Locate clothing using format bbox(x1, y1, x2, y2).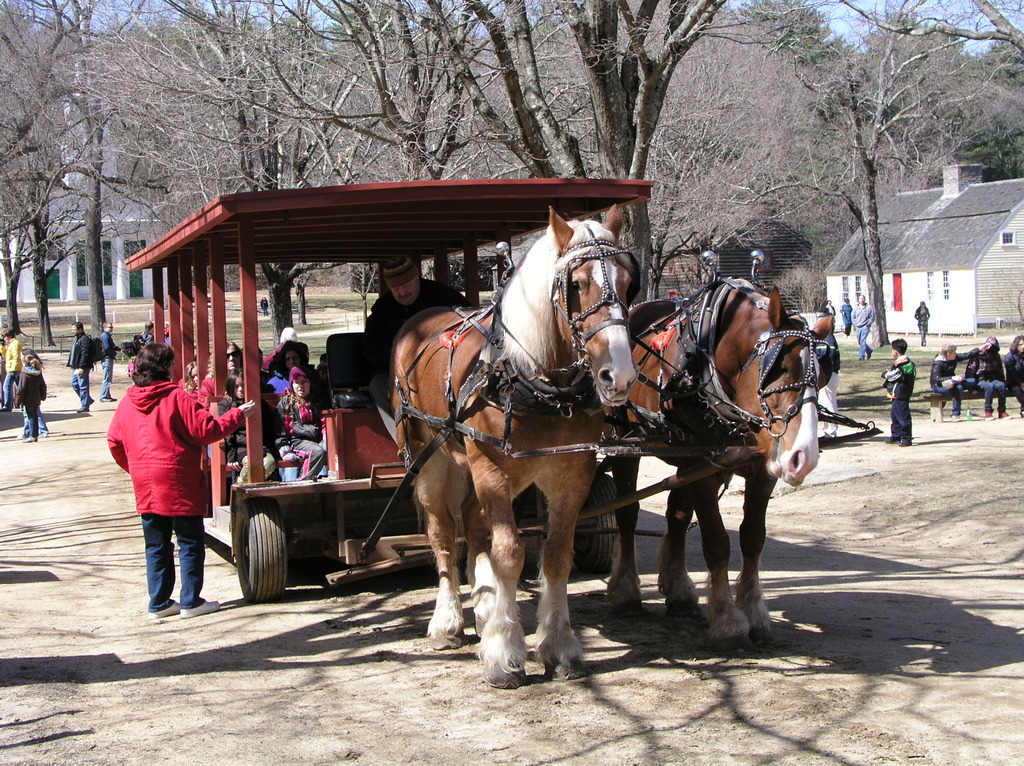
bbox(931, 354, 963, 415).
